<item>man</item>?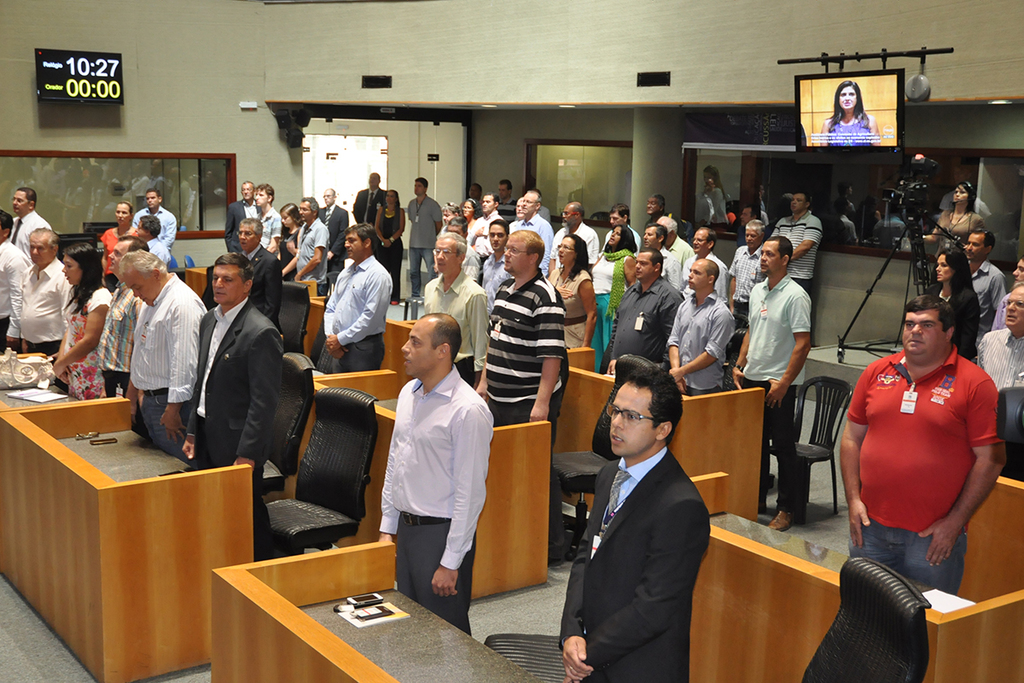
646,196,663,217
